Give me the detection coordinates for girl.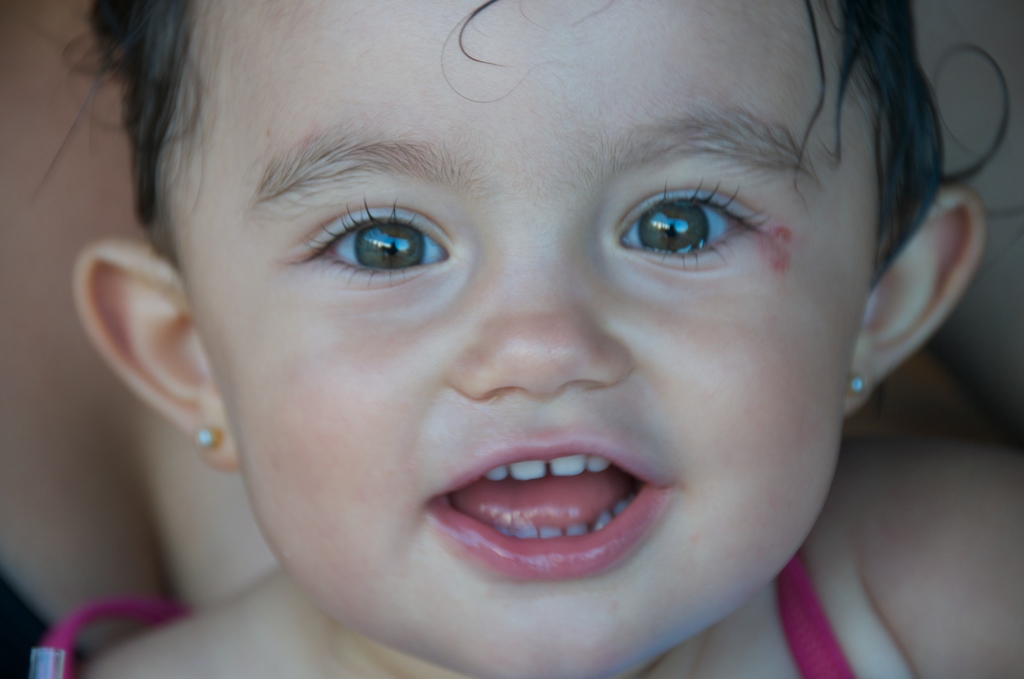
crop(28, 0, 1023, 678).
